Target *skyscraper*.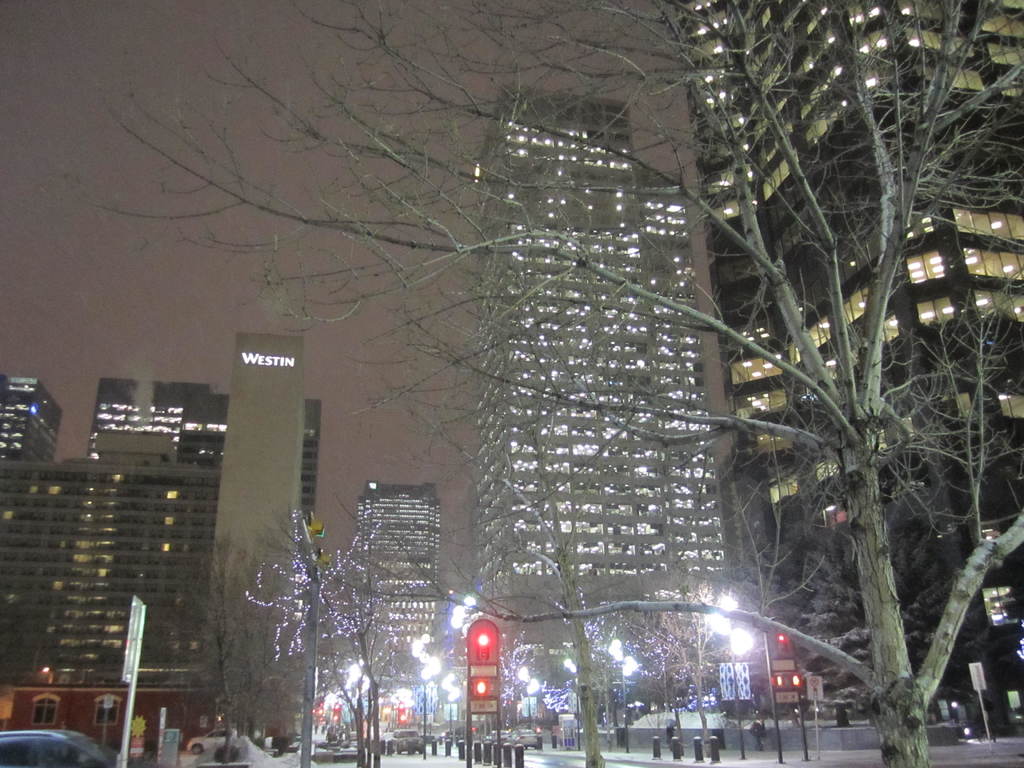
Target region: <region>17, 403, 231, 704</region>.
